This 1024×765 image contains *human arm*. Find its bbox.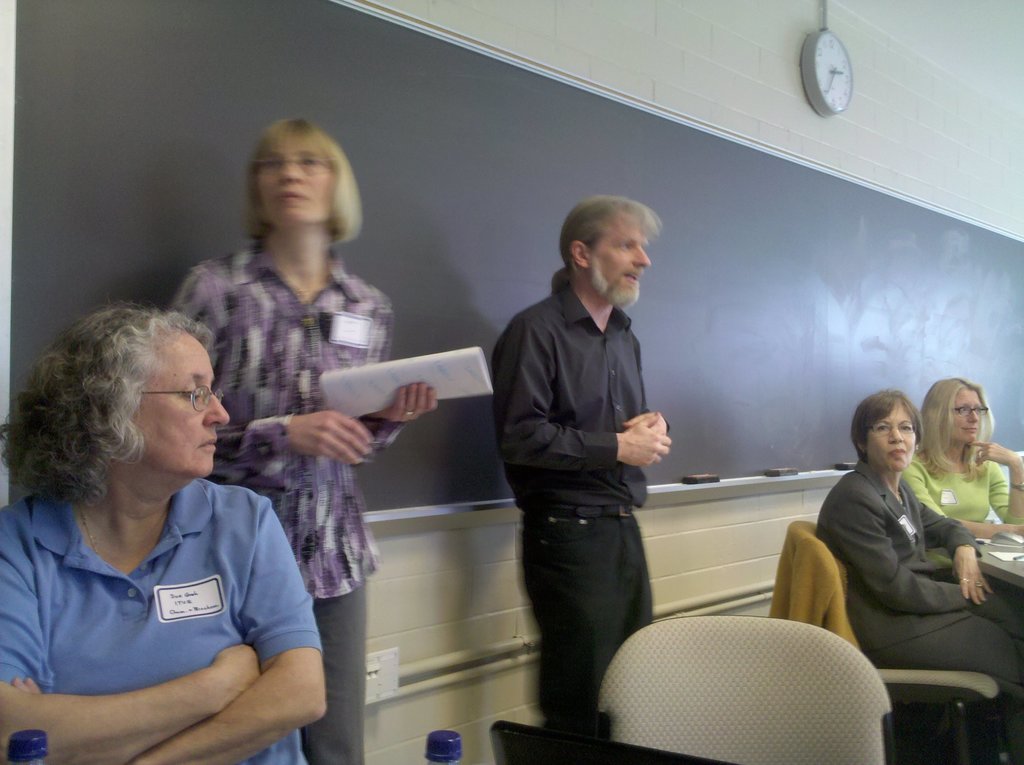
l=918, t=496, r=995, b=606.
